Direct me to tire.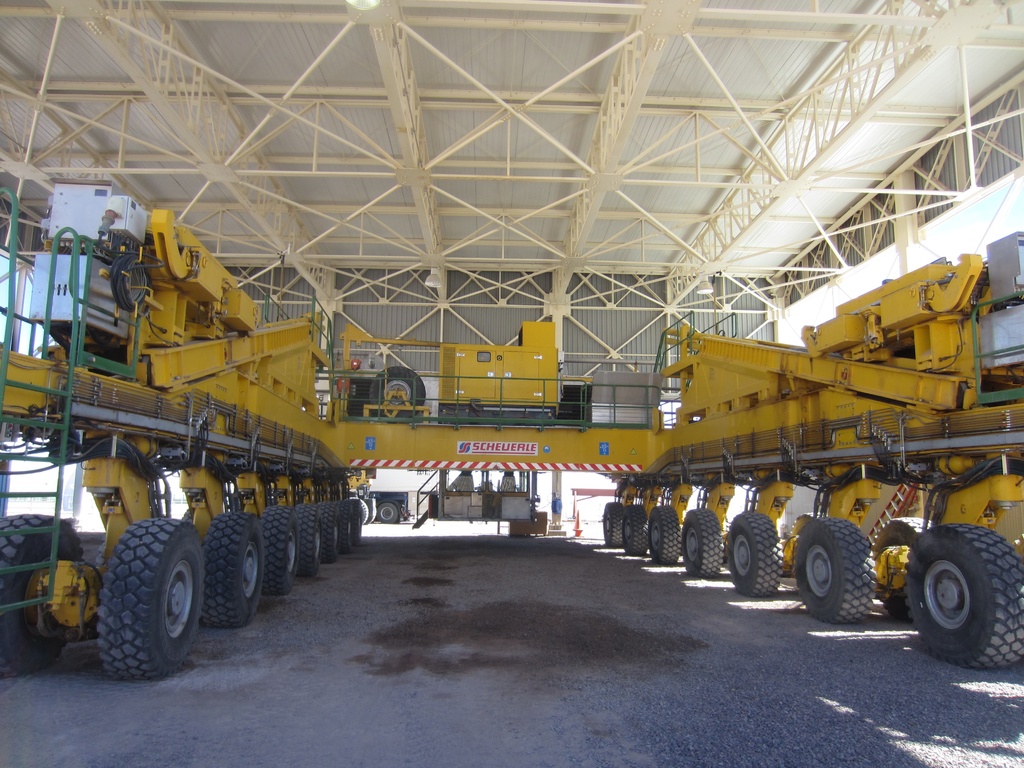
Direction: 340, 498, 355, 556.
